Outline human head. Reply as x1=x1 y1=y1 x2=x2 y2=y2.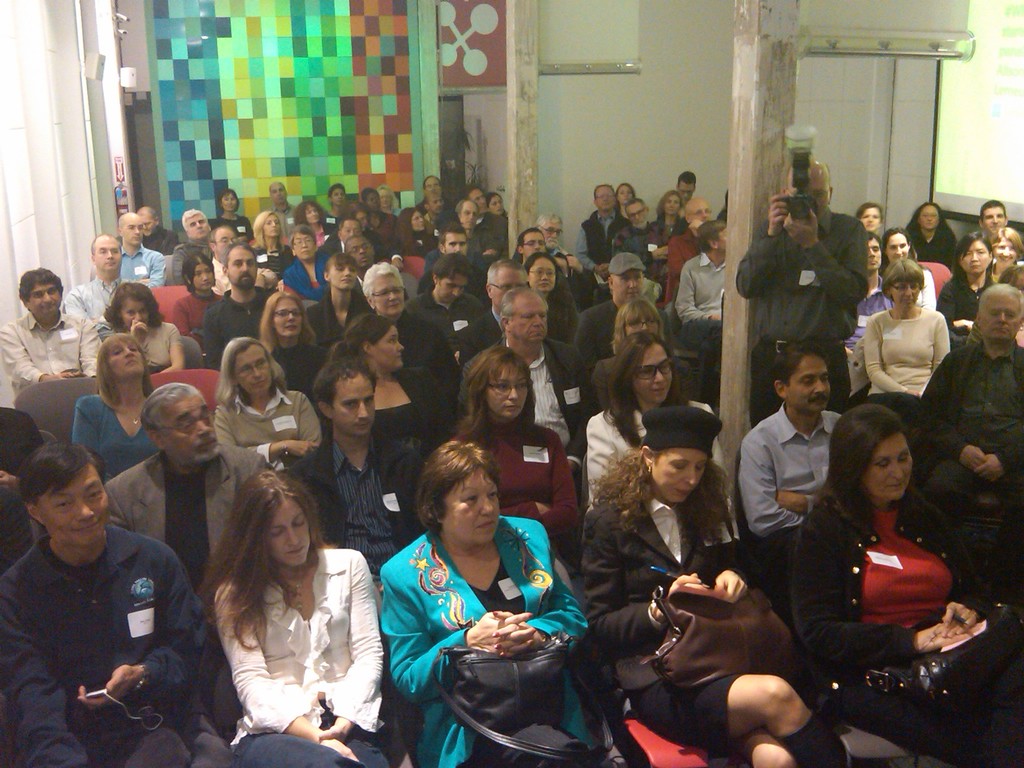
x1=331 y1=315 x2=405 y2=377.
